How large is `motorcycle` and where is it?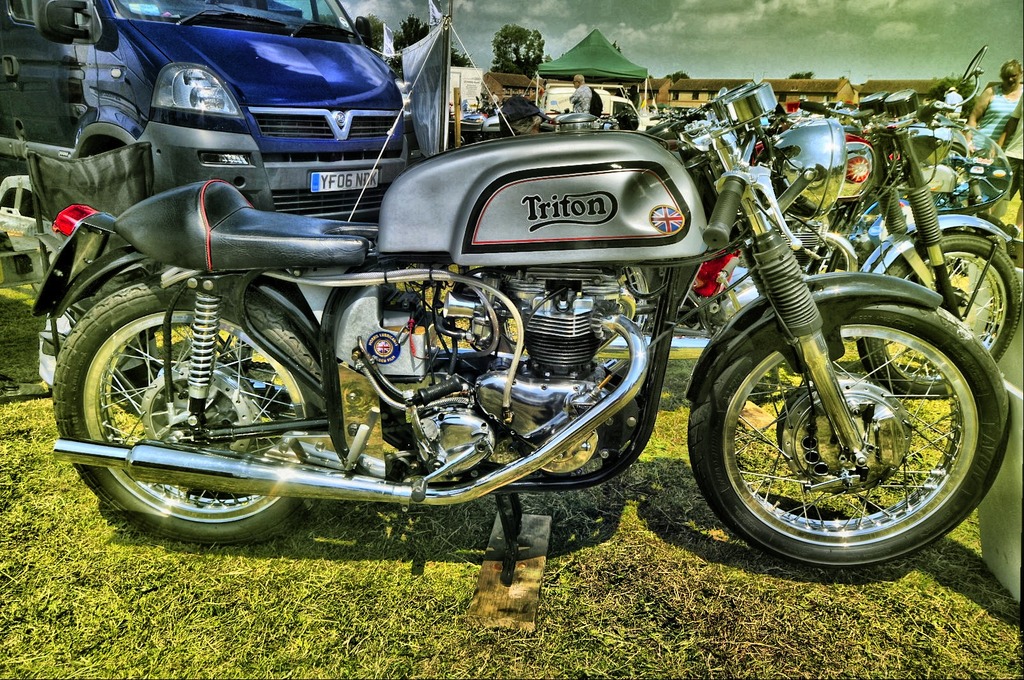
Bounding box: 17:49:956:581.
